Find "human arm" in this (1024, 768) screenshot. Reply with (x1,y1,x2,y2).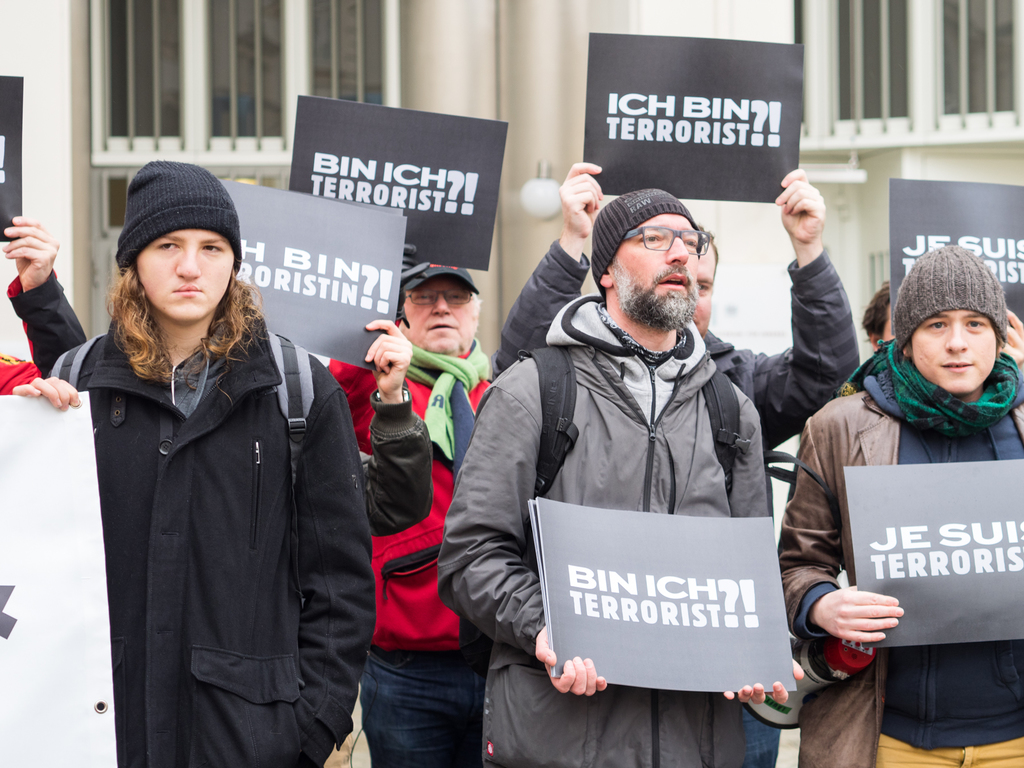
(1001,299,1023,378).
